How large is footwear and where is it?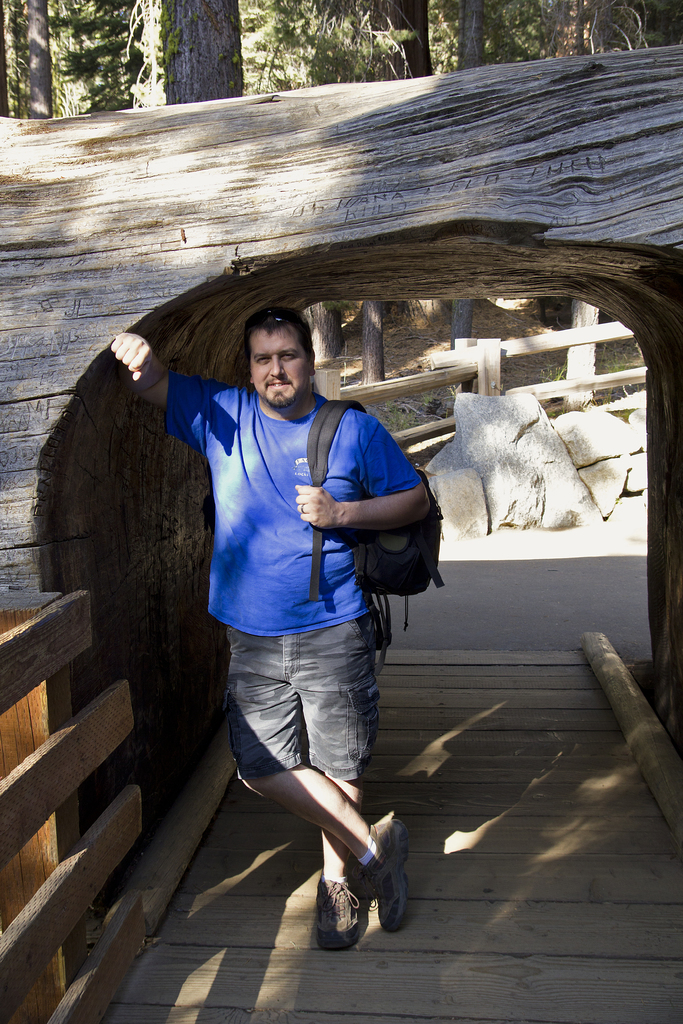
Bounding box: locate(304, 865, 383, 952).
